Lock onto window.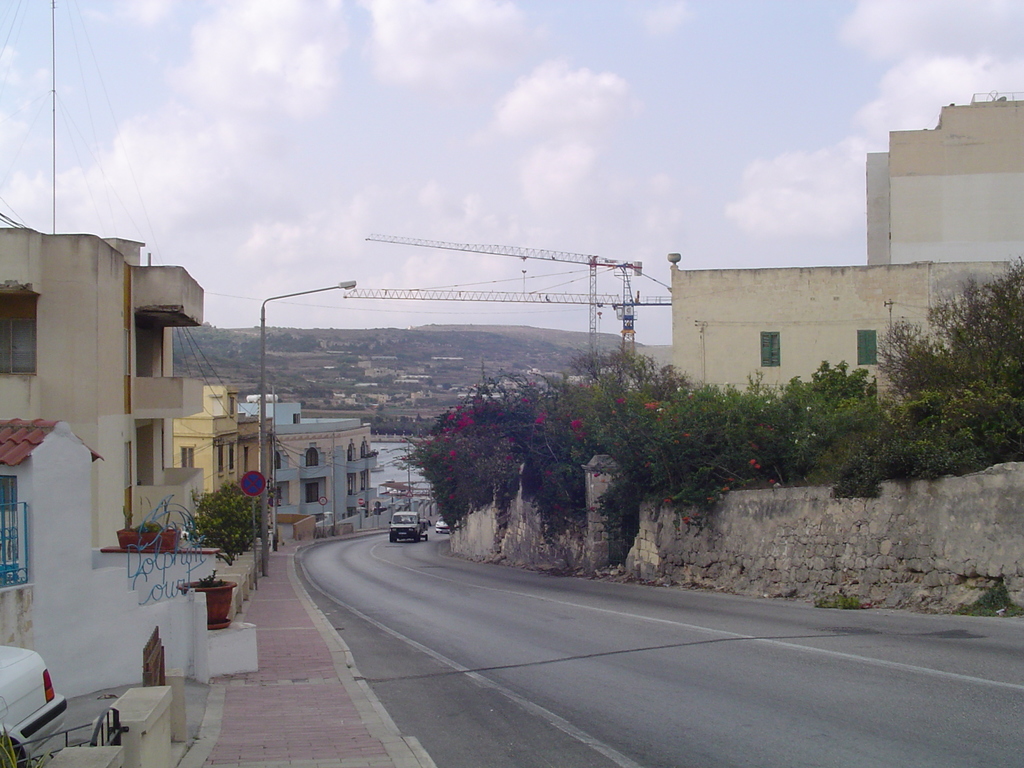
Locked: l=308, t=482, r=319, b=500.
